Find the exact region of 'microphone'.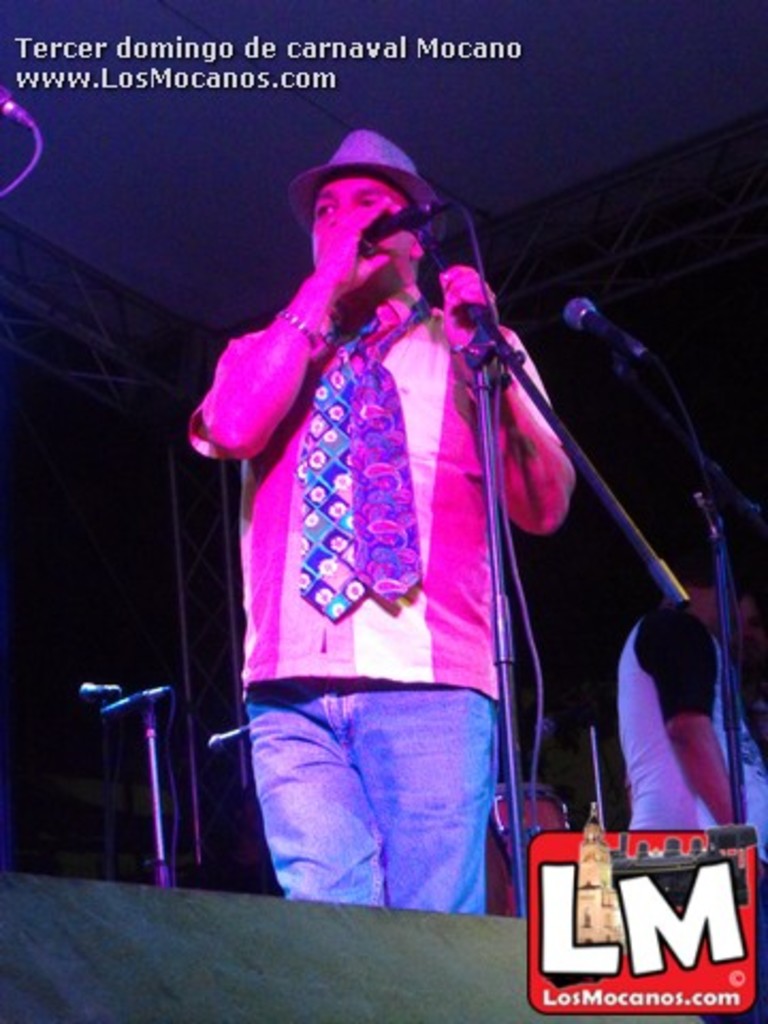
Exact region: bbox(98, 685, 164, 713).
